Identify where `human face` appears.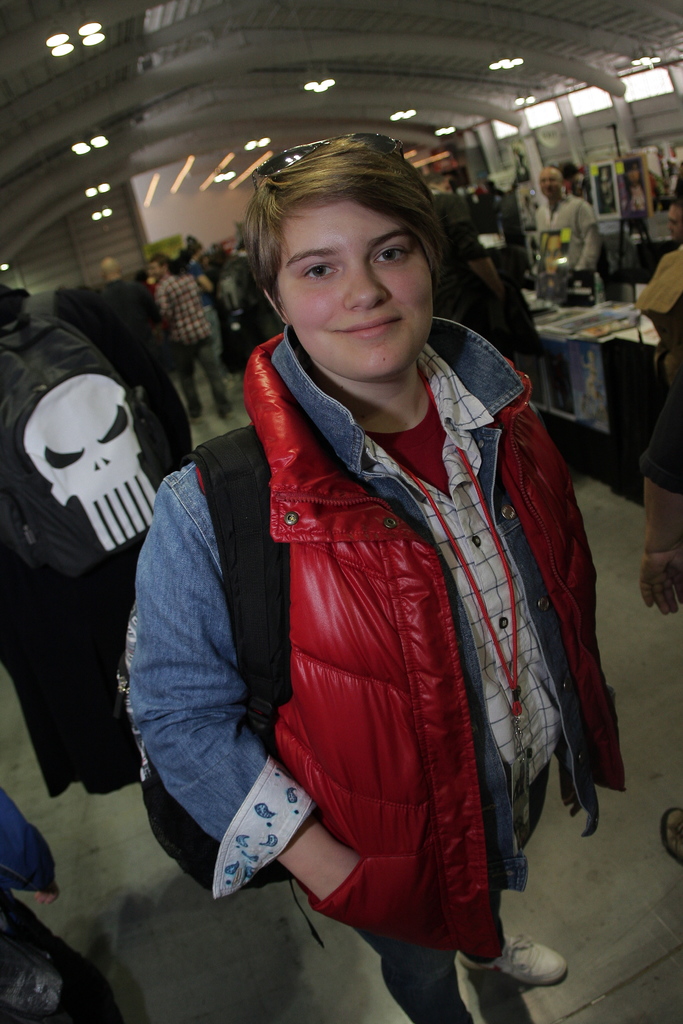
Appears at bbox=[539, 171, 566, 195].
